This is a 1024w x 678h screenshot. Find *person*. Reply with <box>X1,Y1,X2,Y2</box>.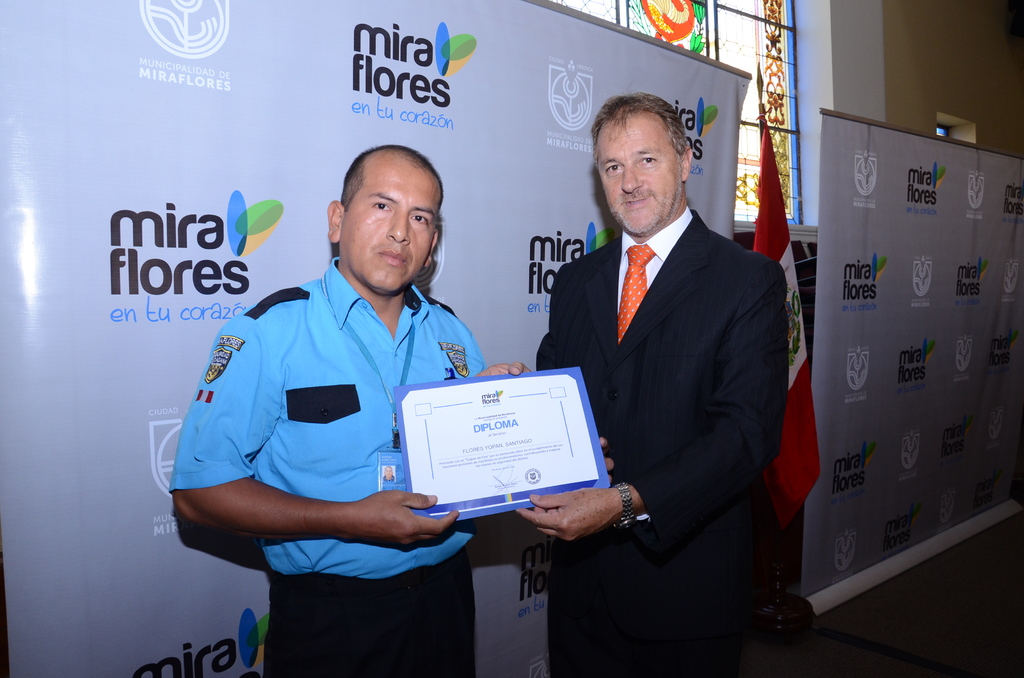
<box>181,141,504,647</box>.
